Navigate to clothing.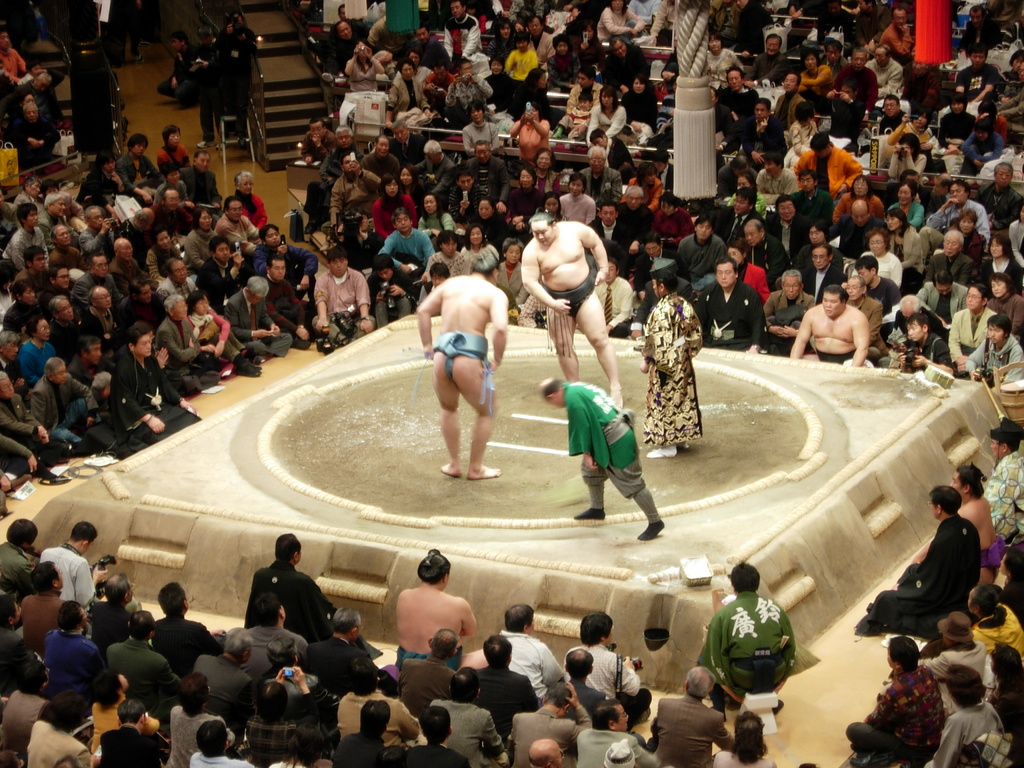
Navigation target: 398, 653, 467, 712.
